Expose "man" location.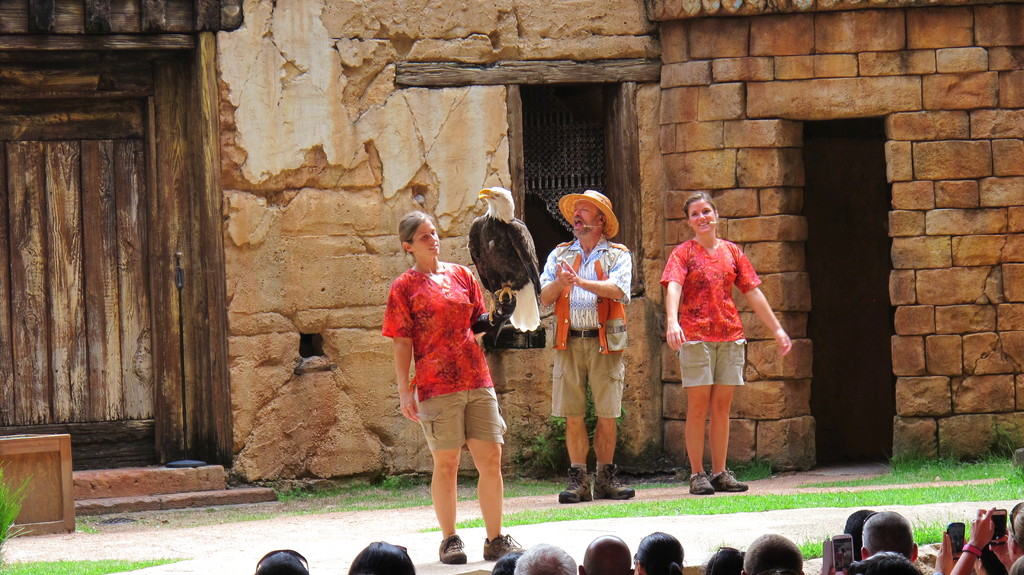
Exposed at <box>512,544,575,574</box>.
